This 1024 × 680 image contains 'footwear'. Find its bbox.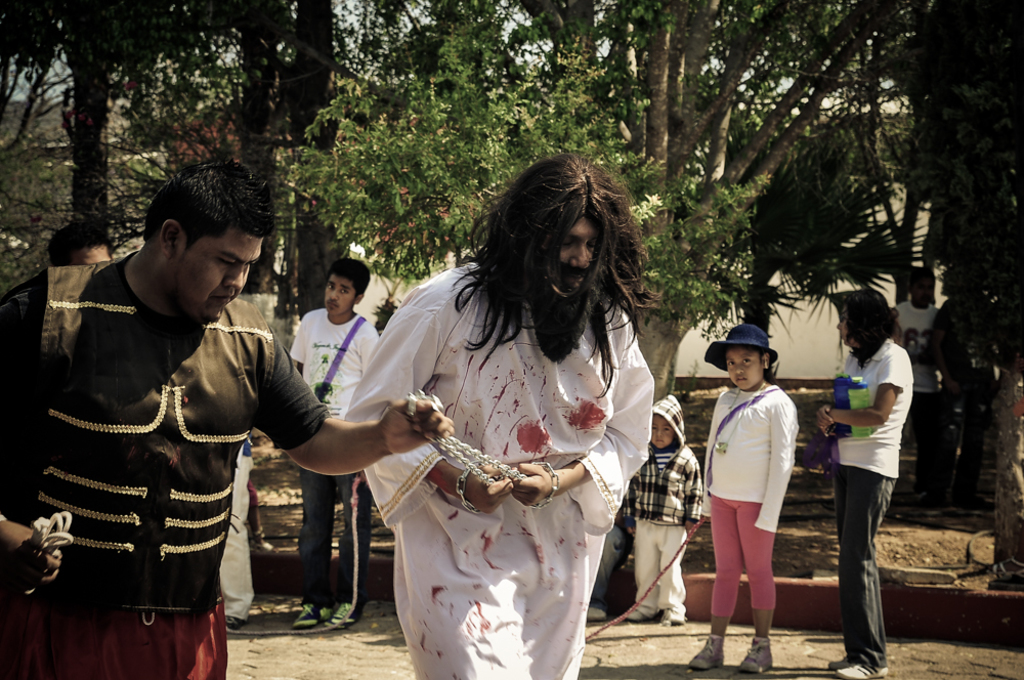
detection(297, 606, 321, 632).
